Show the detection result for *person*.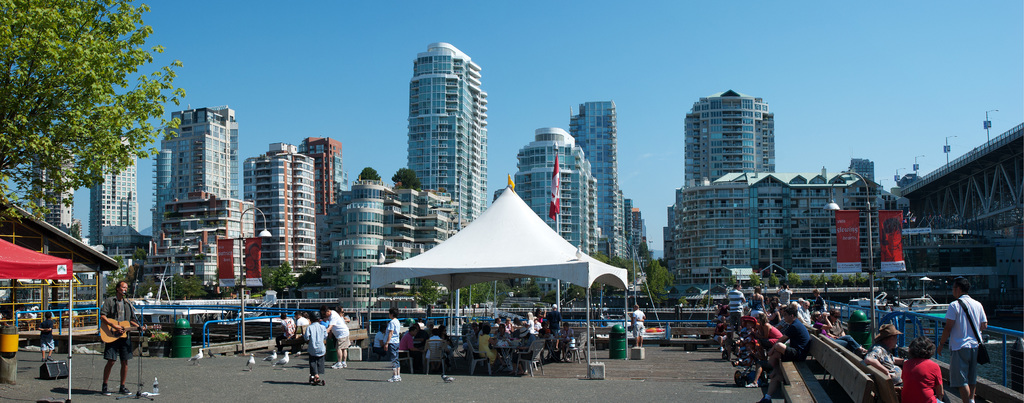
<region>775, 285, 791, 310</region>.
